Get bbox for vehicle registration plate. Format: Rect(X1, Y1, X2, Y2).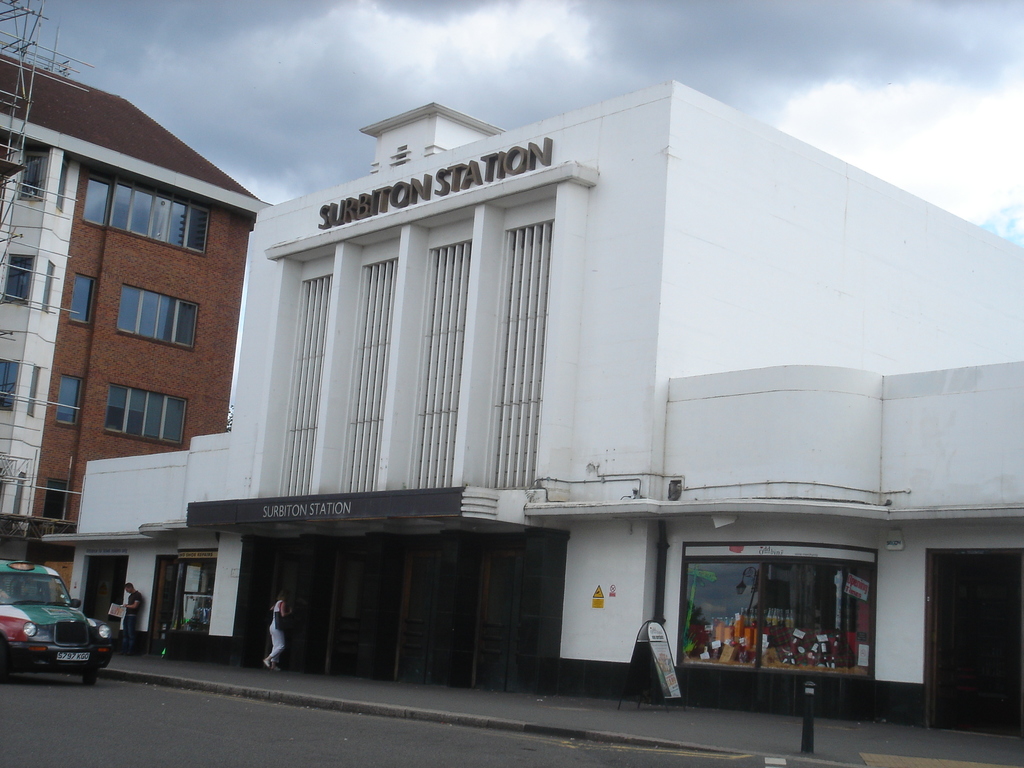
Rect(56, 650, 92, 668).
